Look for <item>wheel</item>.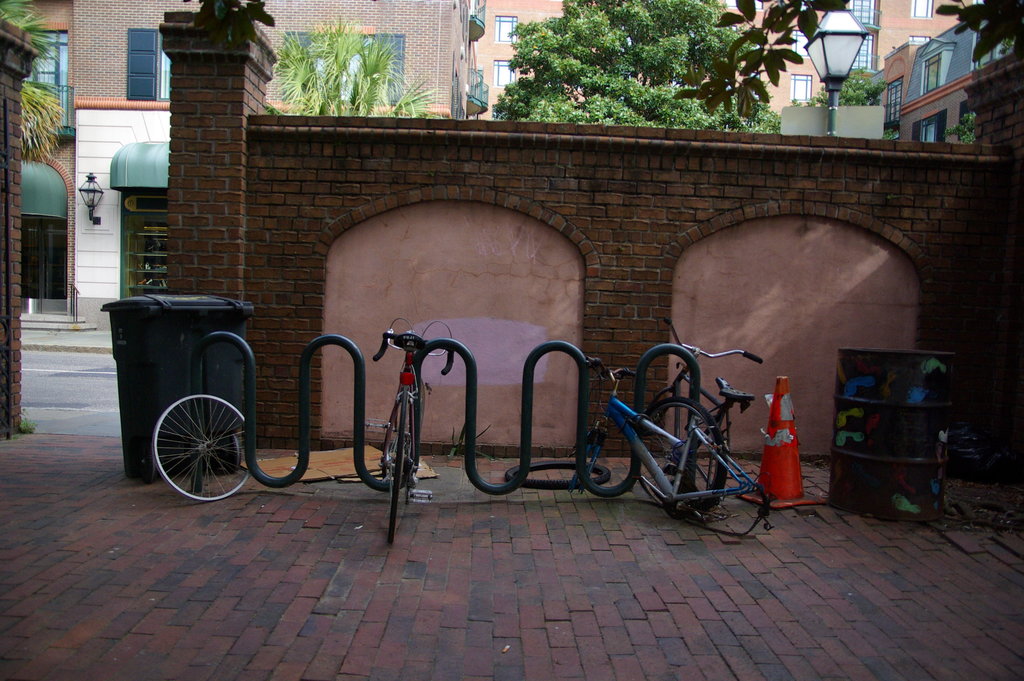
Found: (left=628, top=396, right=727, bottom=507).
